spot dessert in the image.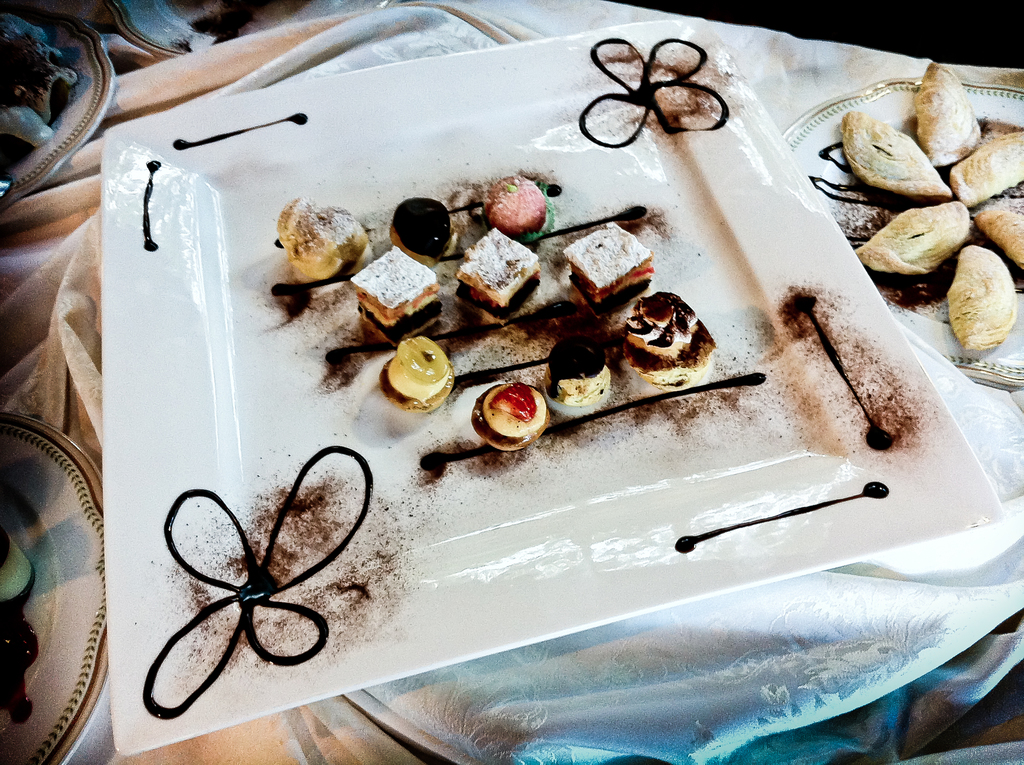
dessert found at {"x1": 632, "y1": 297, "x2": 719, "y2": 384}.
